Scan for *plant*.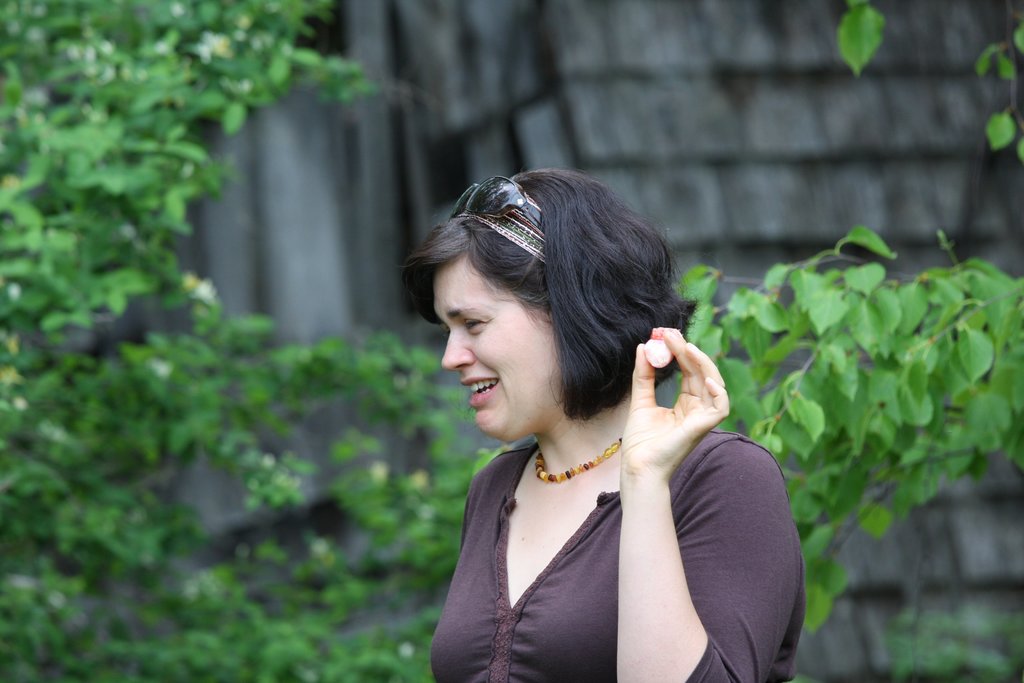
Scan result: box=[675, 226, 1023, 657].
